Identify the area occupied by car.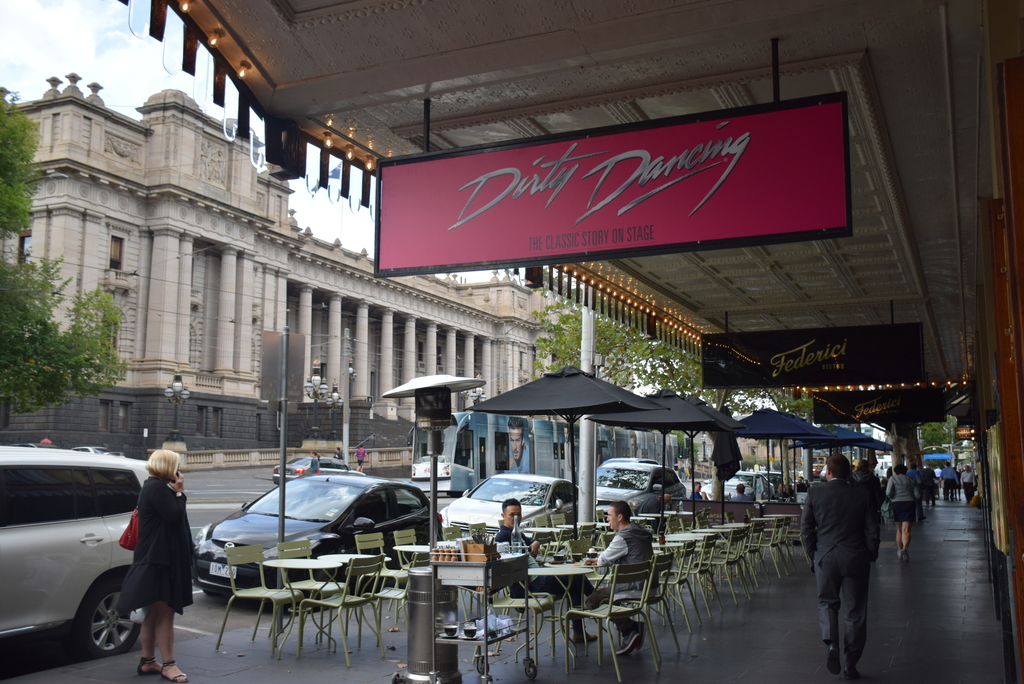
Area: 720 467 772 497.
